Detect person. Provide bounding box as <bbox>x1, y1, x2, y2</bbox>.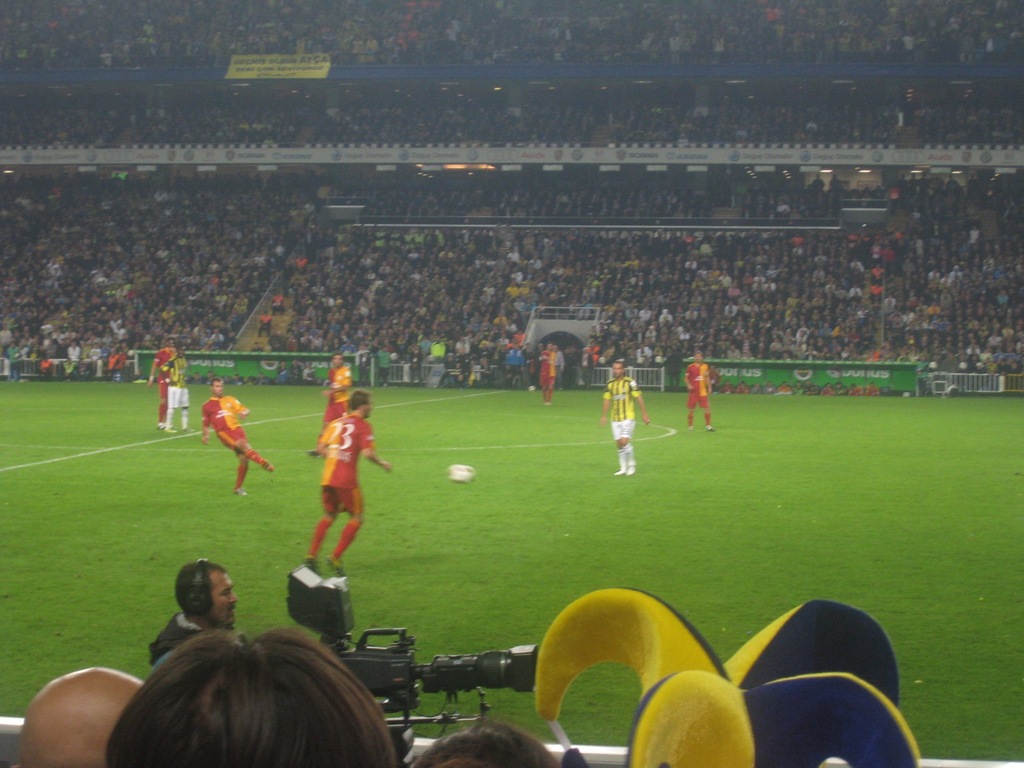
<bbox>675, 351, 715, 424</bbox>.
